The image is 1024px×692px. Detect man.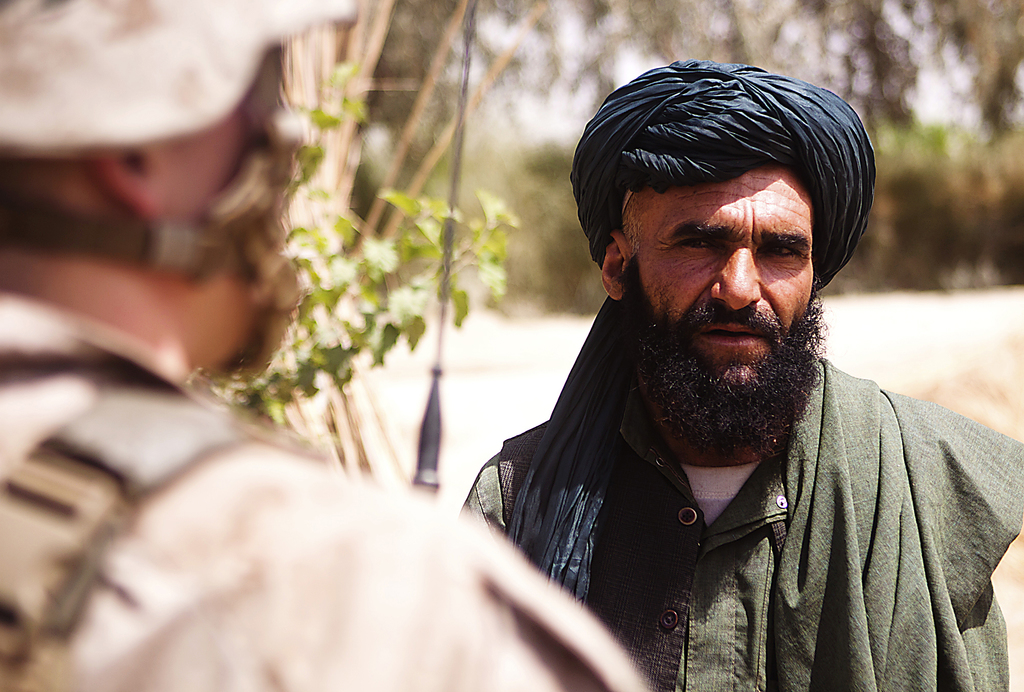
Detection: BBox(460, 53, 1023, 691).
